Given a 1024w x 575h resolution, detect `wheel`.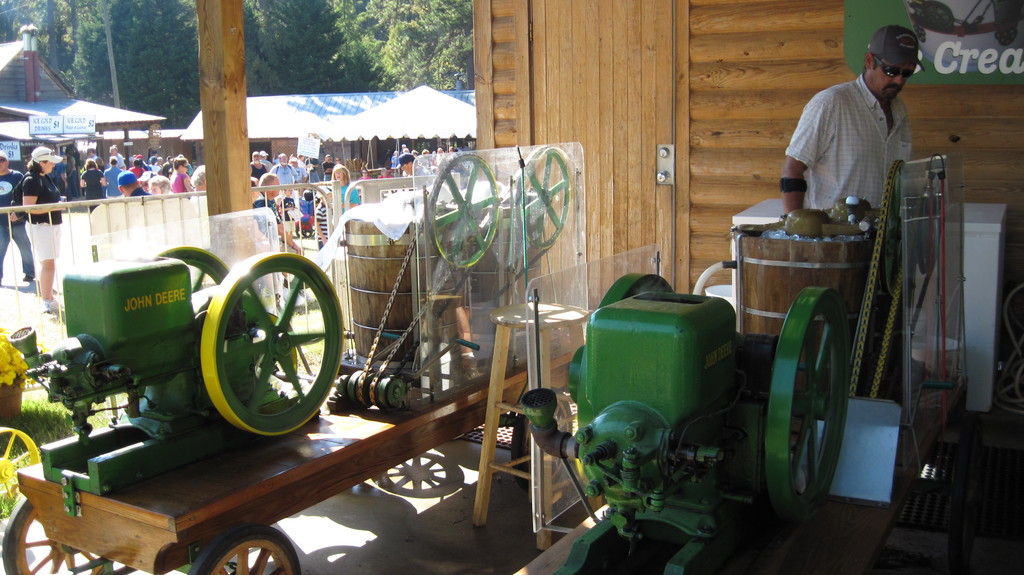
(200,248,344,437).
